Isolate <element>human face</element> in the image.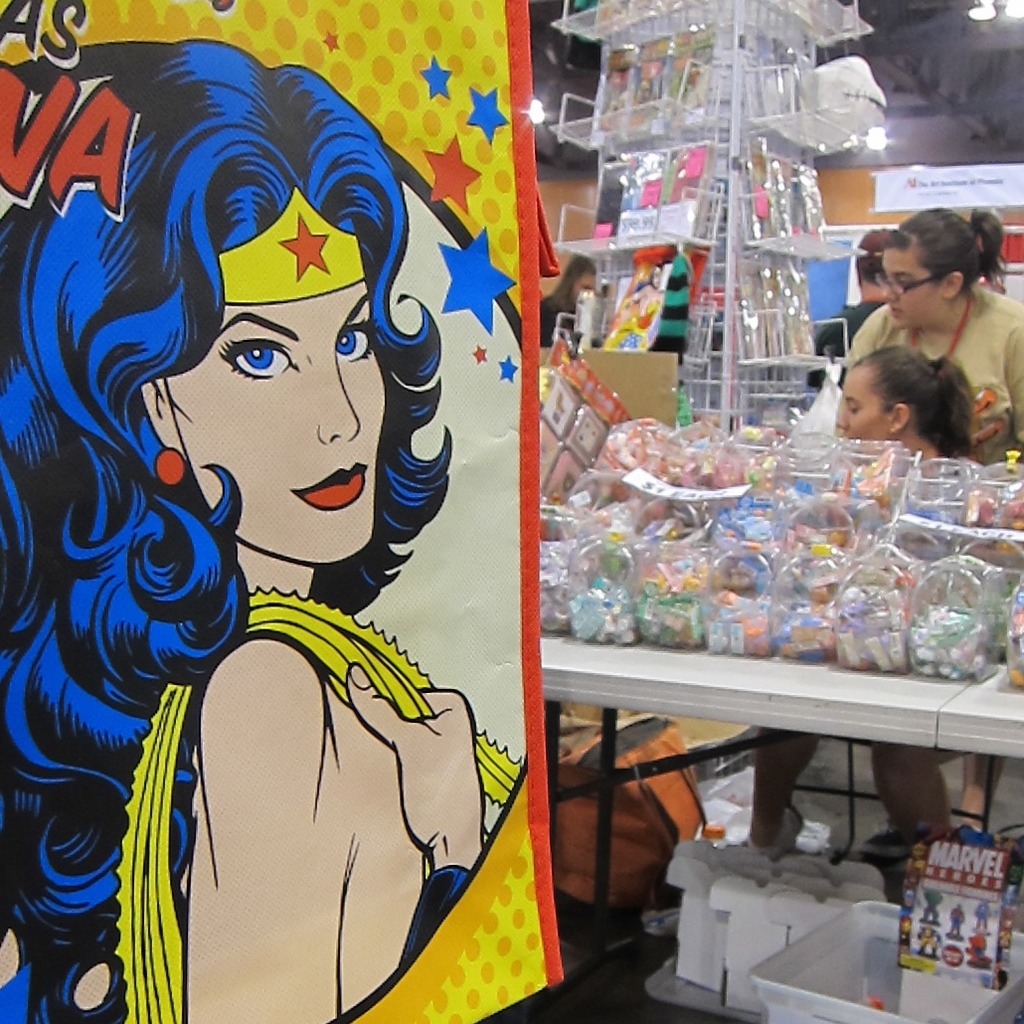
Isolated region: box=[883, 250, 948, 324].
